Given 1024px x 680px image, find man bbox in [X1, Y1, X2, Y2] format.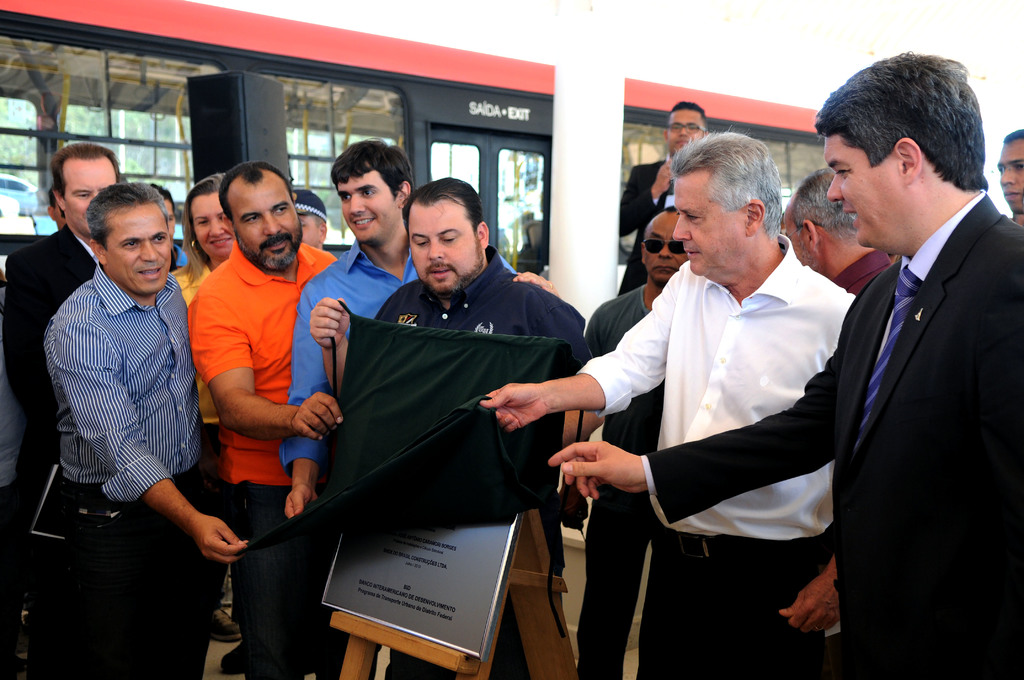
[1000, 123, 1023, 229].
